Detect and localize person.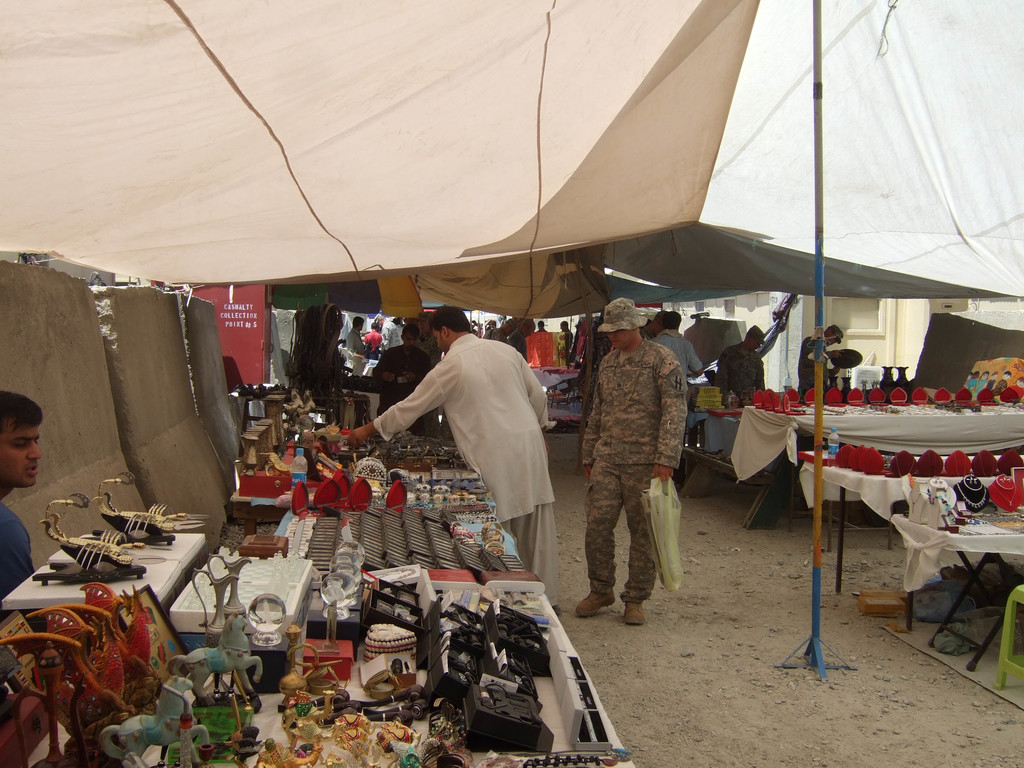
Localized at (x1=558, y1=320, x2=575, y2=361).
